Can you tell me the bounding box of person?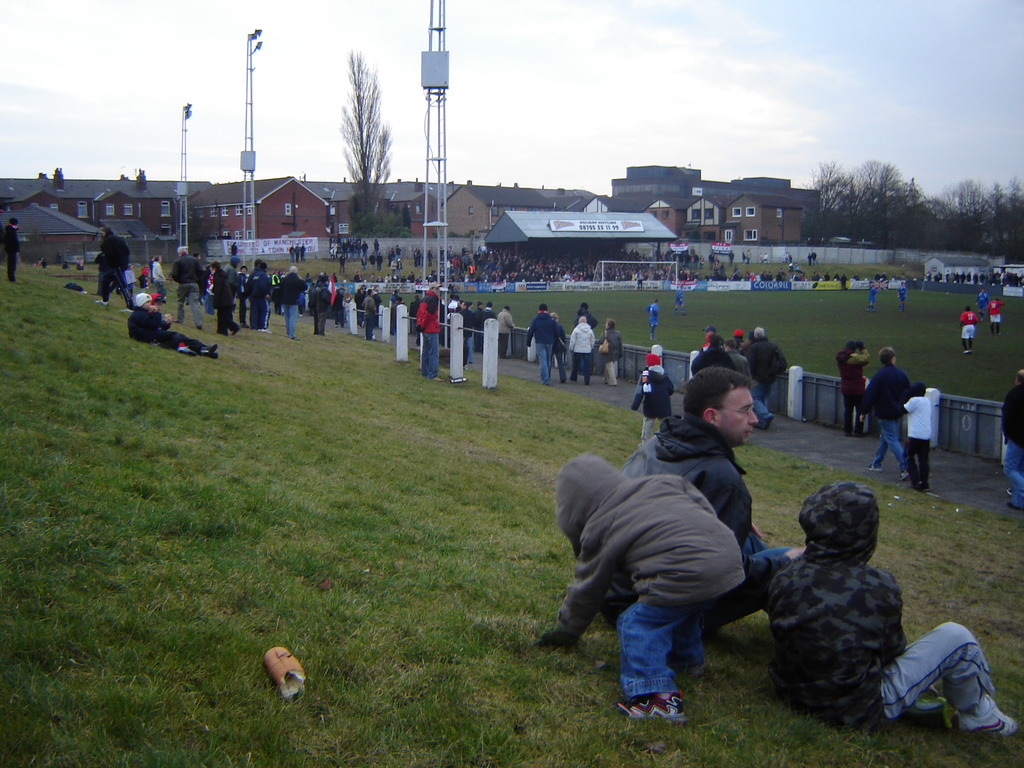
(left=93, top=221, right=125, bottom=316).
